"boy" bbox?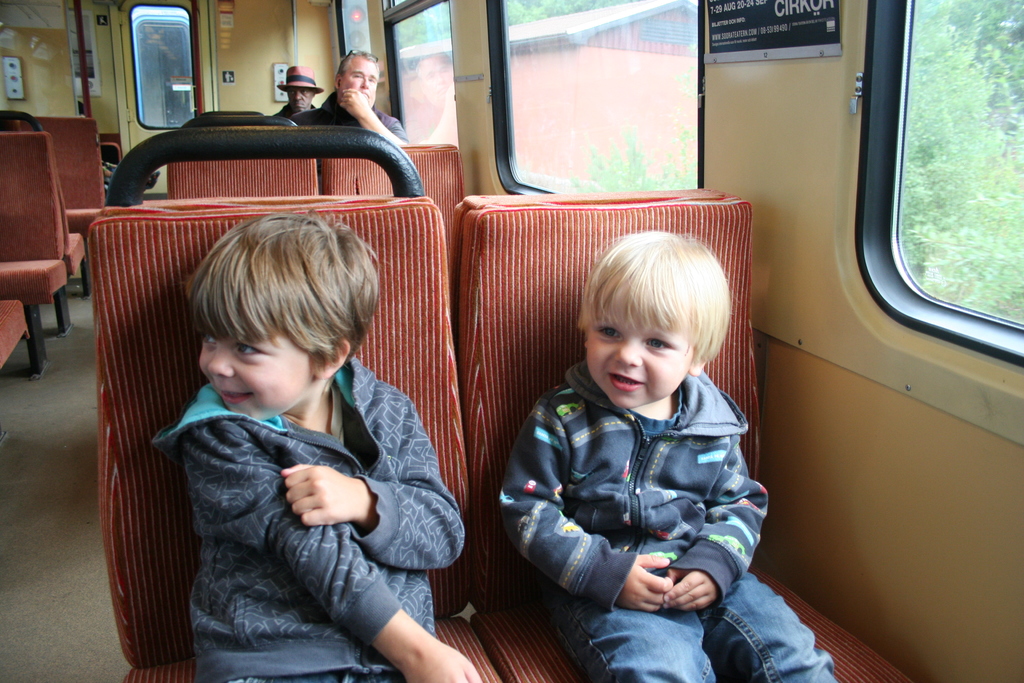
locate(498, 218, 787, 657)
